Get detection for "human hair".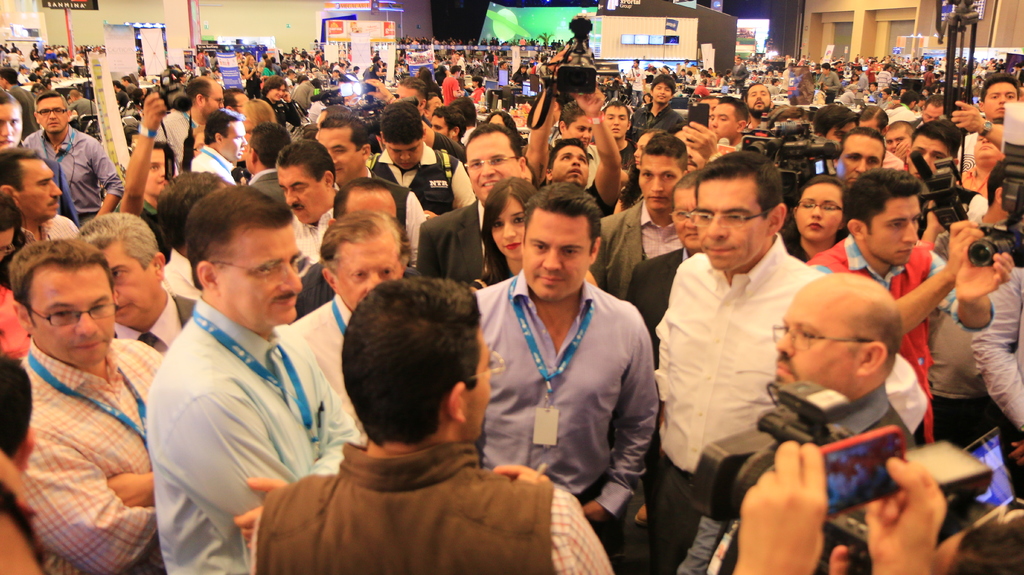
Detection: region(862, 105, 888, 133).
